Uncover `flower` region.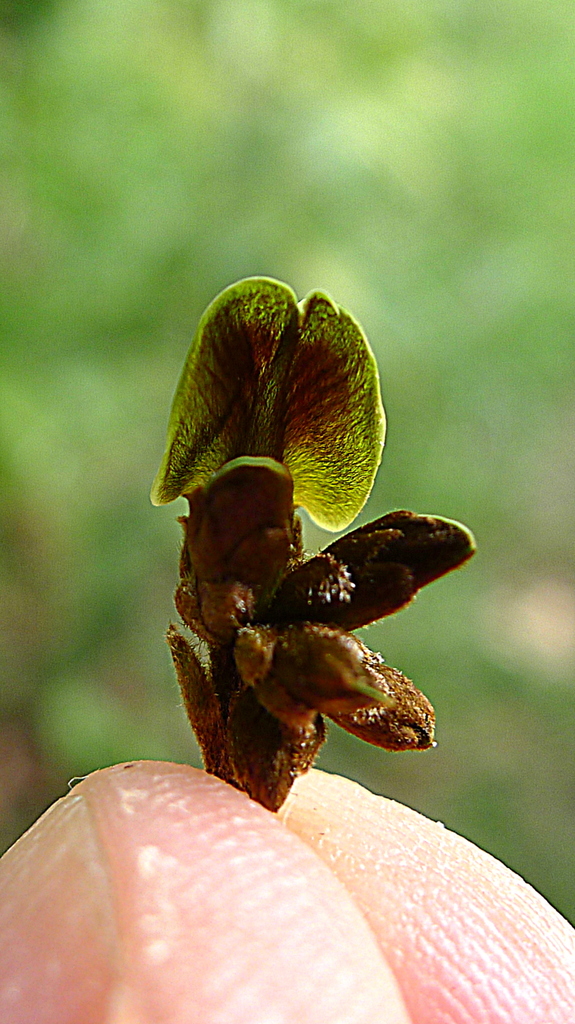
Uncovered: (154,285,380,563).
